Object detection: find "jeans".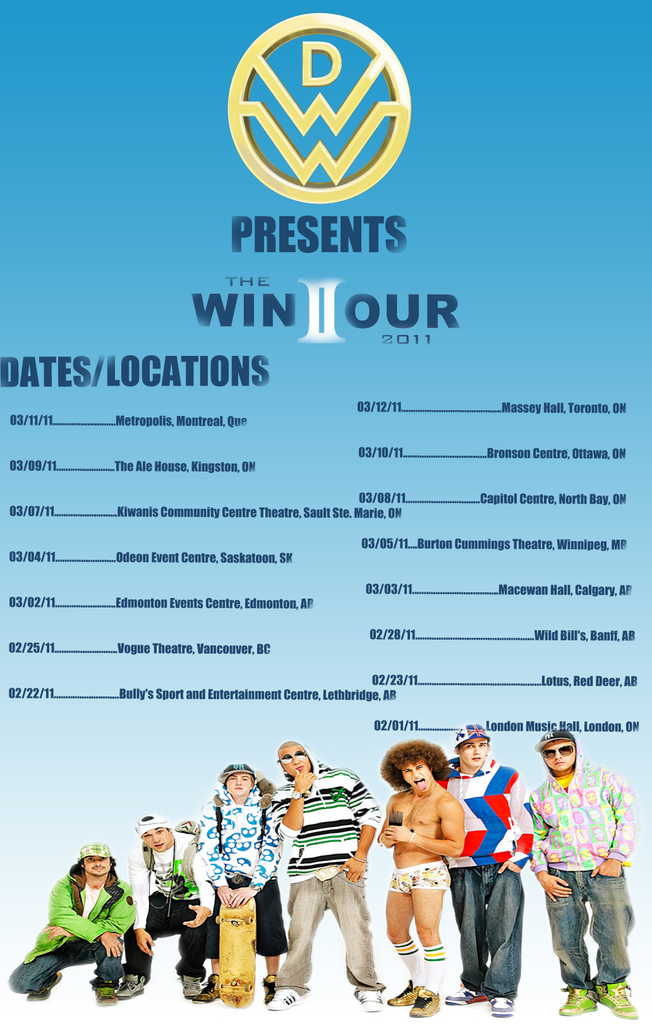
x1=118 y1=899 x2=208 y2=977.
